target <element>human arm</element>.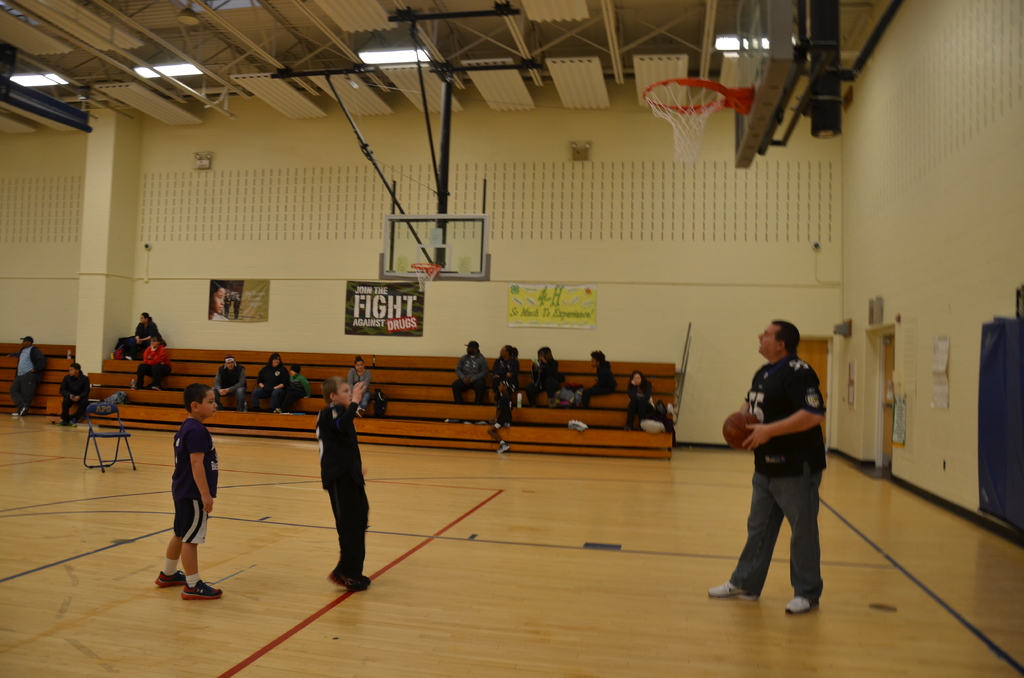
Target region: (x1=737, y1=370, x2=828, y2=451).
